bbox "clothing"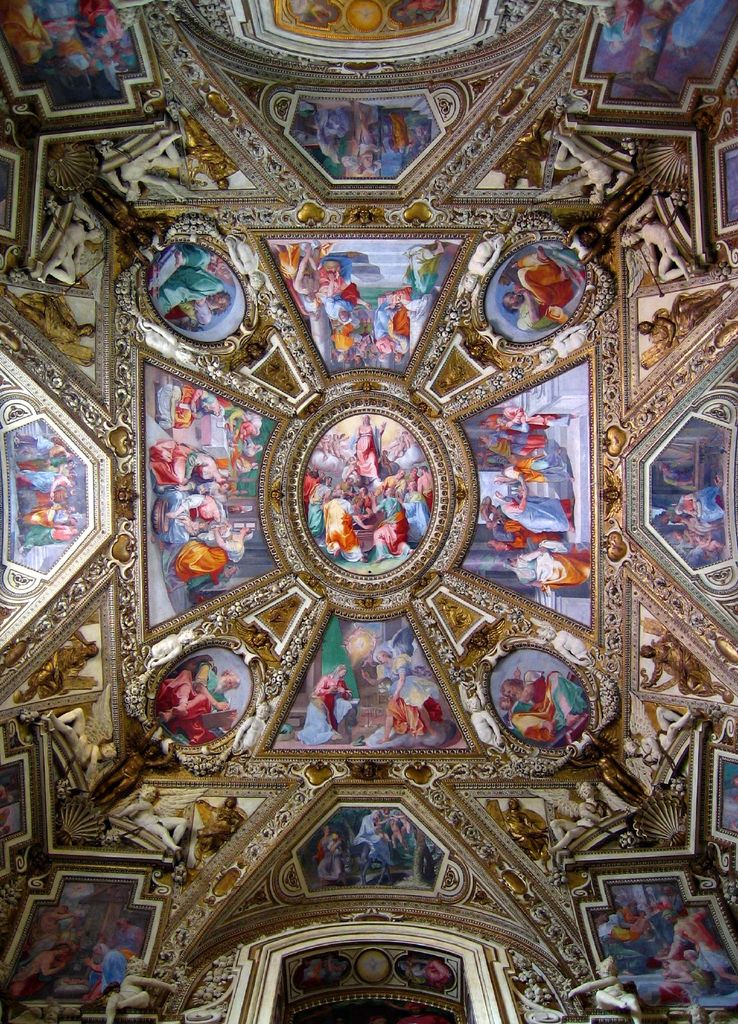
bbox=[23, 522, 70, 548]
